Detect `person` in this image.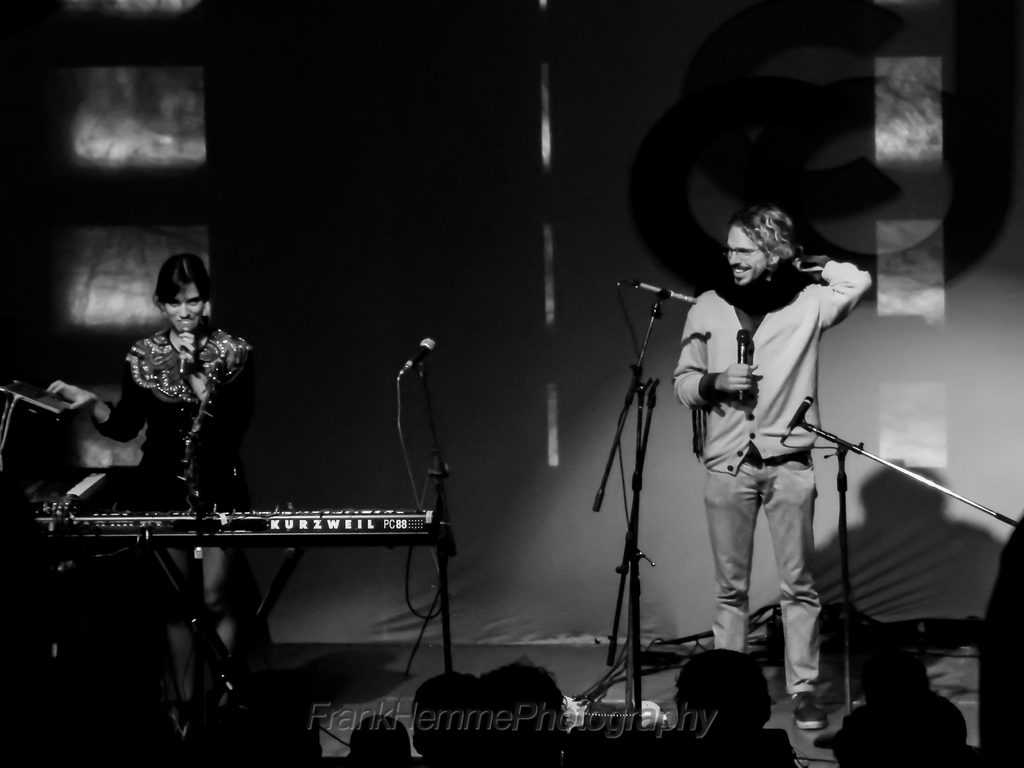
Detection: box(47, 254, 253, 688).
